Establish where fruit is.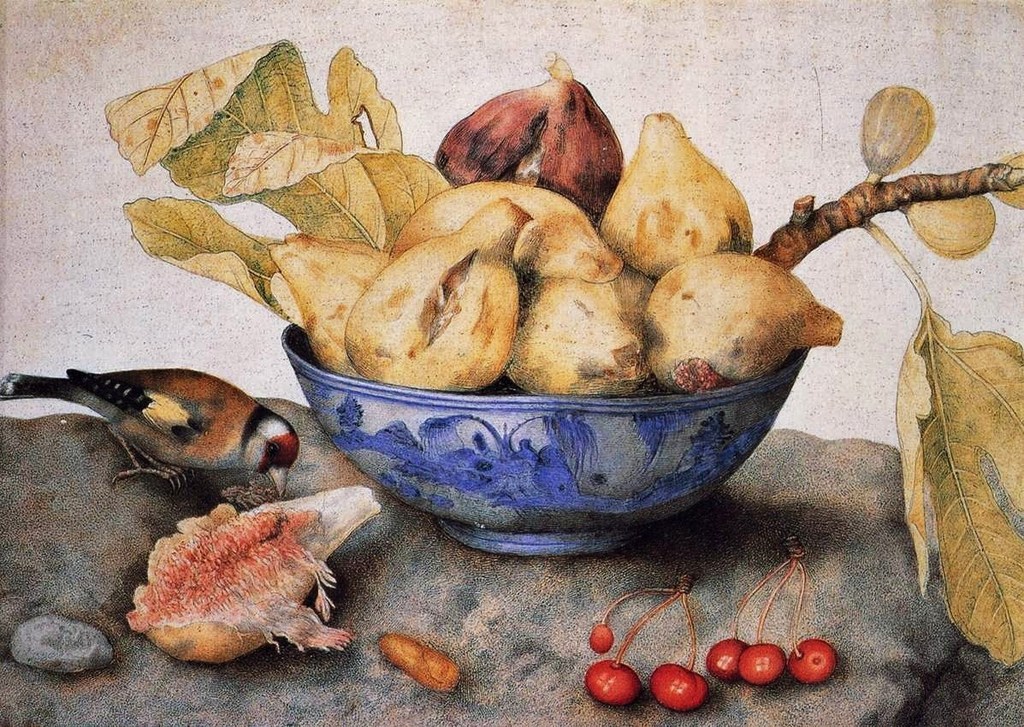
Established at rect(587, 622, 614, 651).
